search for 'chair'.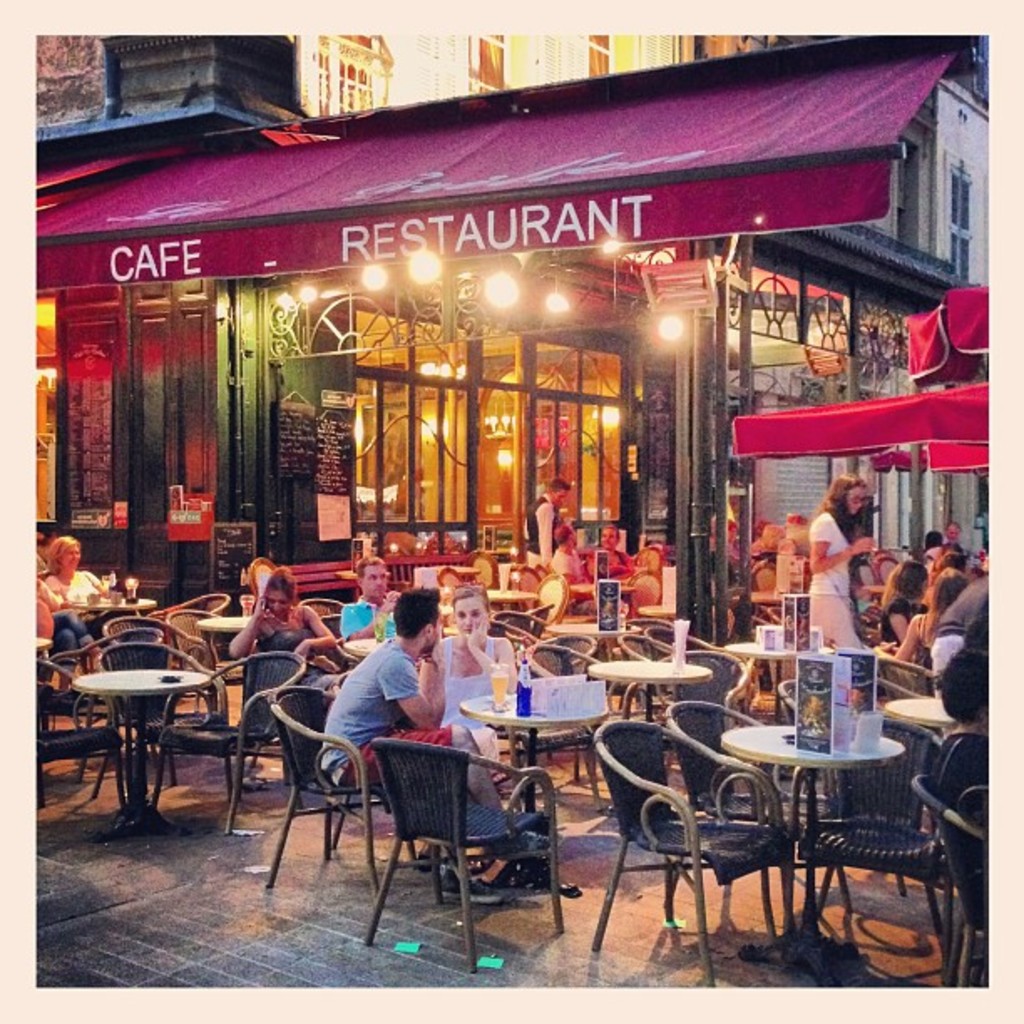
Found at BBox(437, 547, 676, 619).
